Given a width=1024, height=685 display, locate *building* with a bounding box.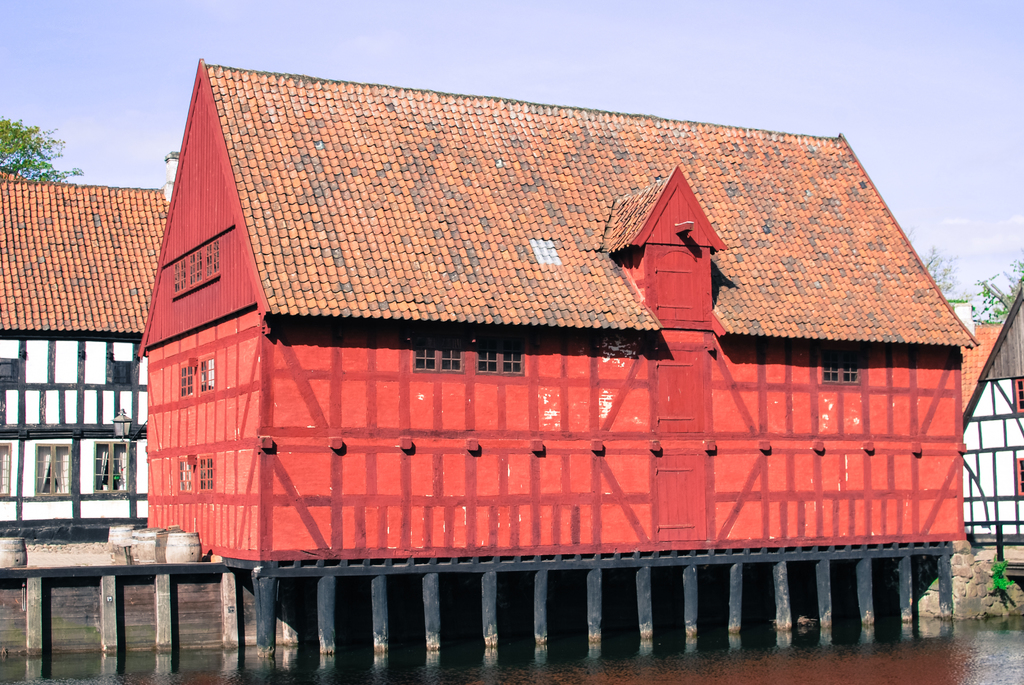
Located: <bbox>136, 63, 977, 561</bbox>.
